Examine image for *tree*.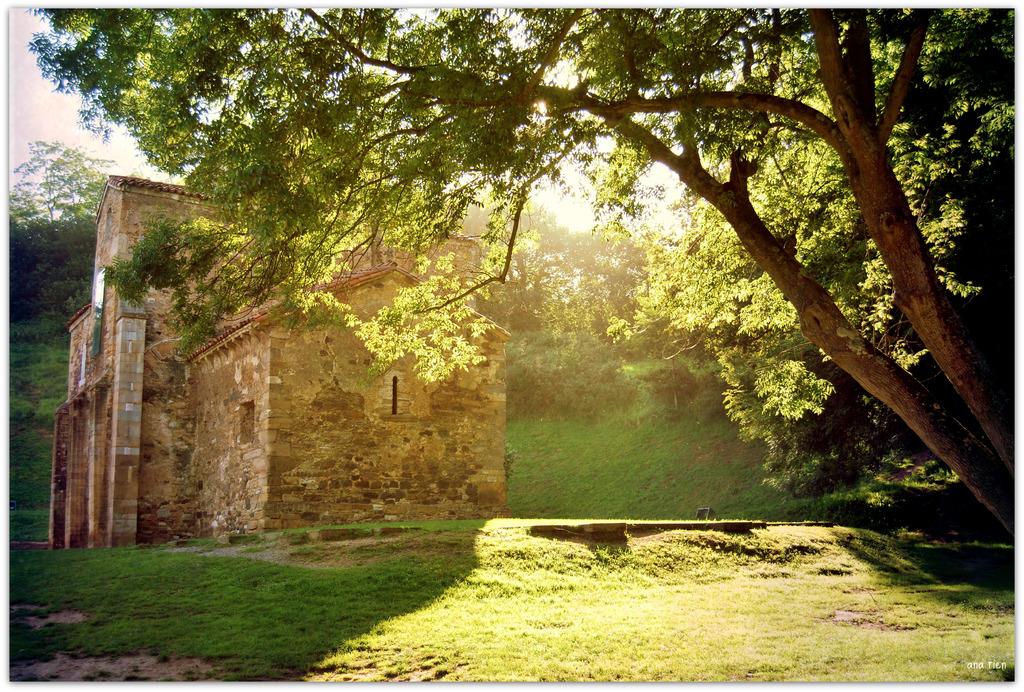
Examination result: 500, 188, 671, 415.
